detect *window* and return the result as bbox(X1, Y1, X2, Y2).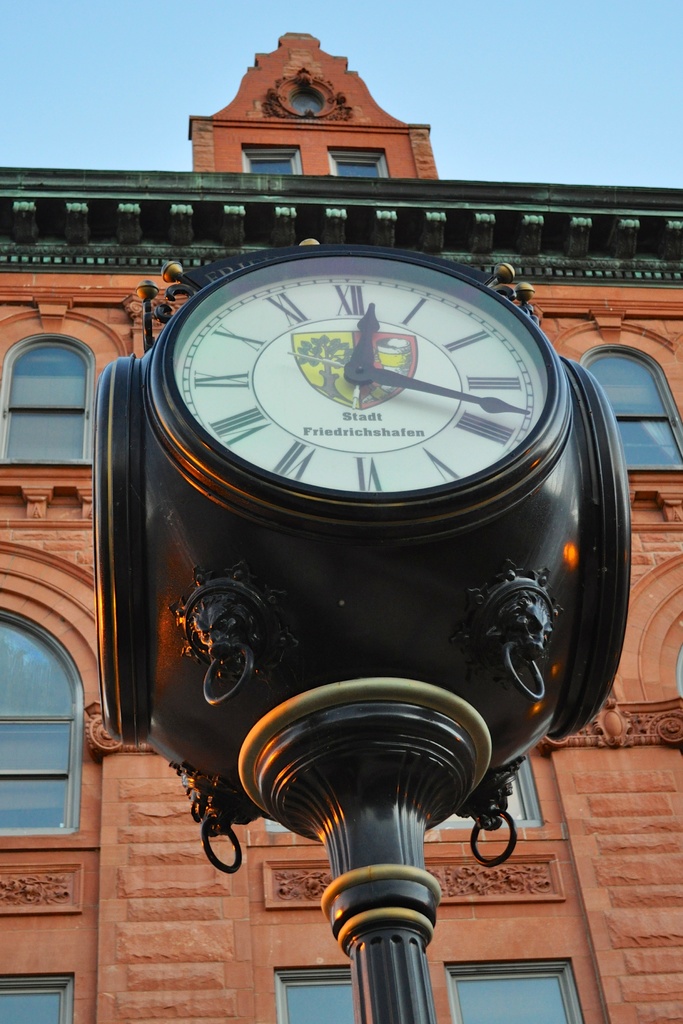
bbox(0, 605, 85, 836).
